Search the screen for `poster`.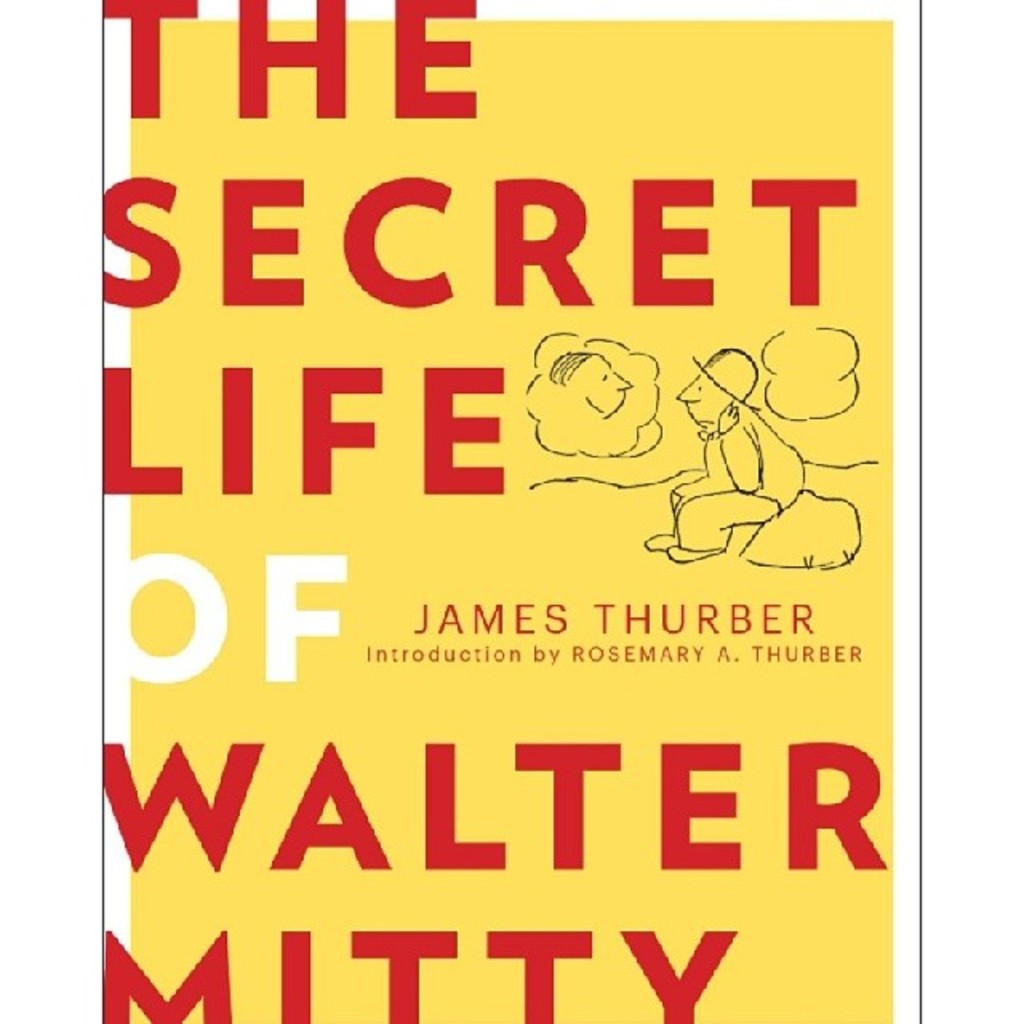
Found at locate(109, 51, 917, 1023).
